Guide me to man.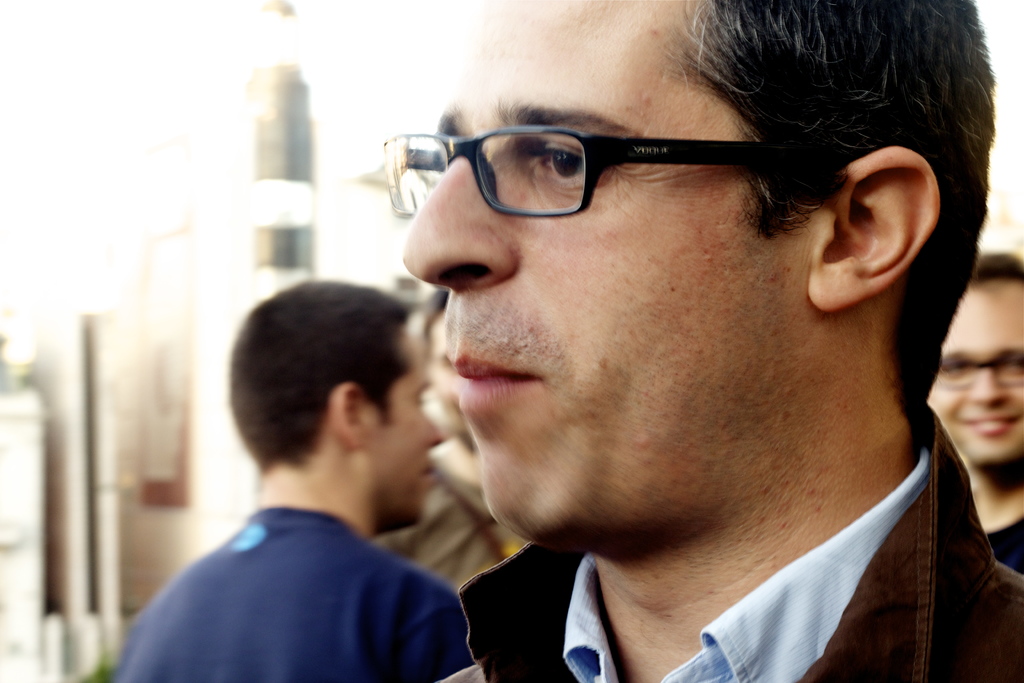
Guidance: 117,277,478,682.
